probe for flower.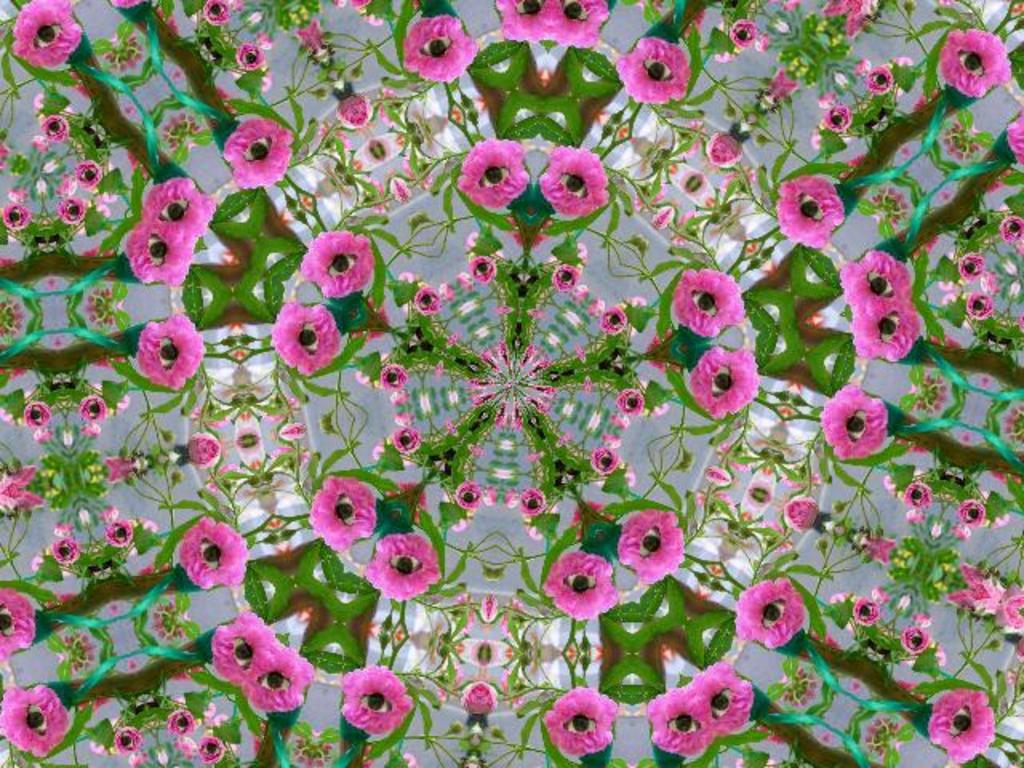
Probe result: x1=235, y1=40, x2=267, y2=74.
